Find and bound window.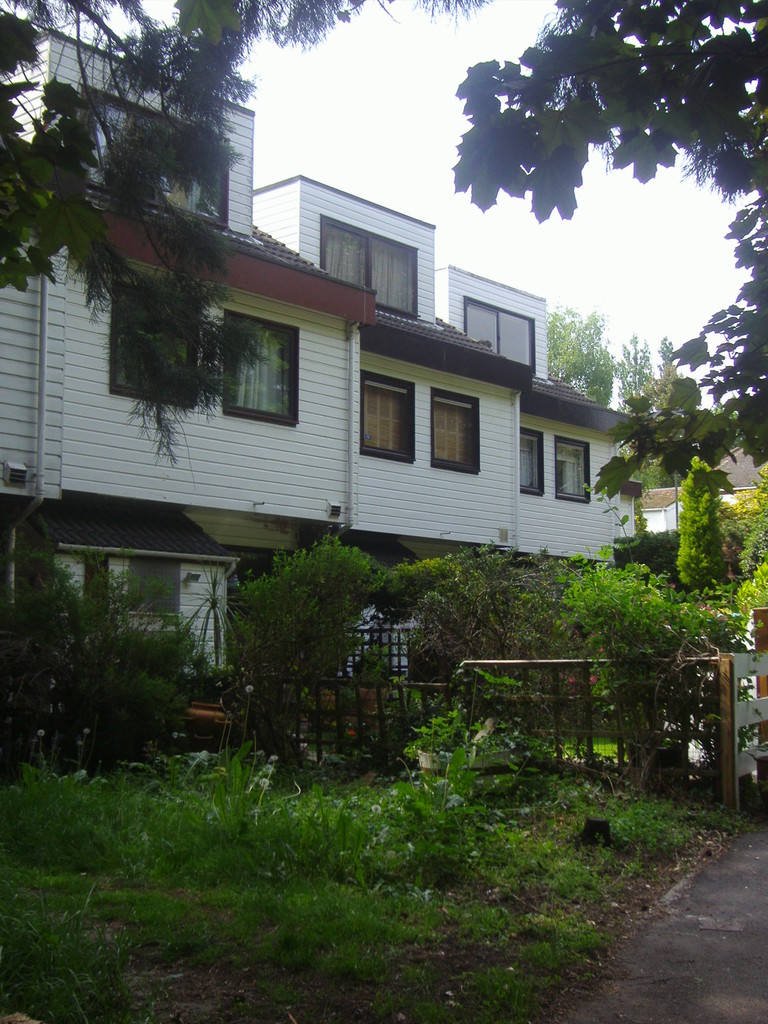
Bound: x1=314 y1=214 x2=429 y2=319.
